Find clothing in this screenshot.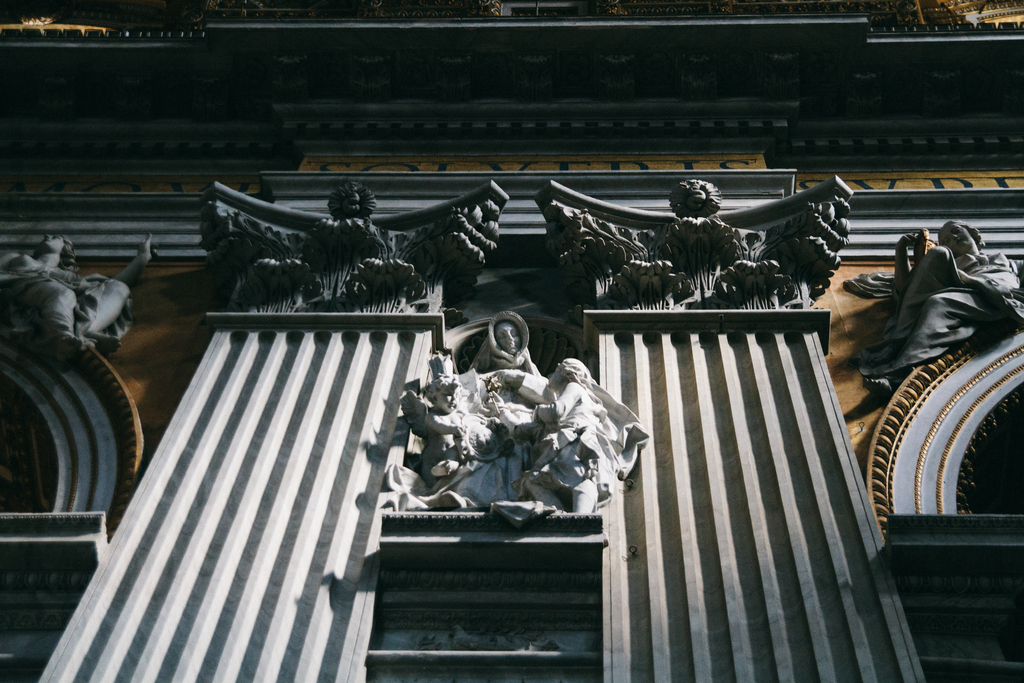
The bounding box for clothing is (x1=856, y1=243, x2=1021, y2=377).
